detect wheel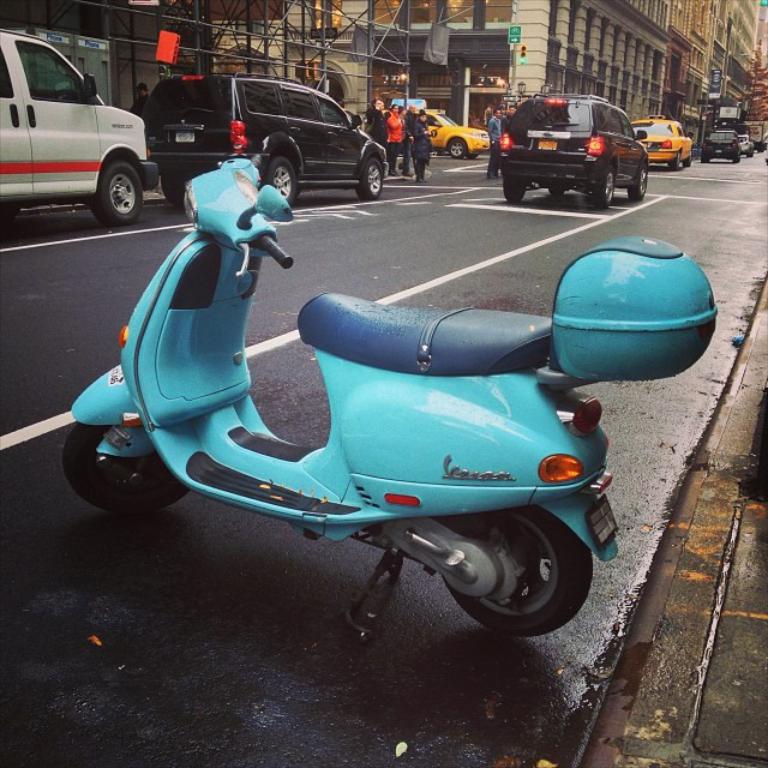
pyautogui.locateOnScreen(548, 185, 564, 197)
